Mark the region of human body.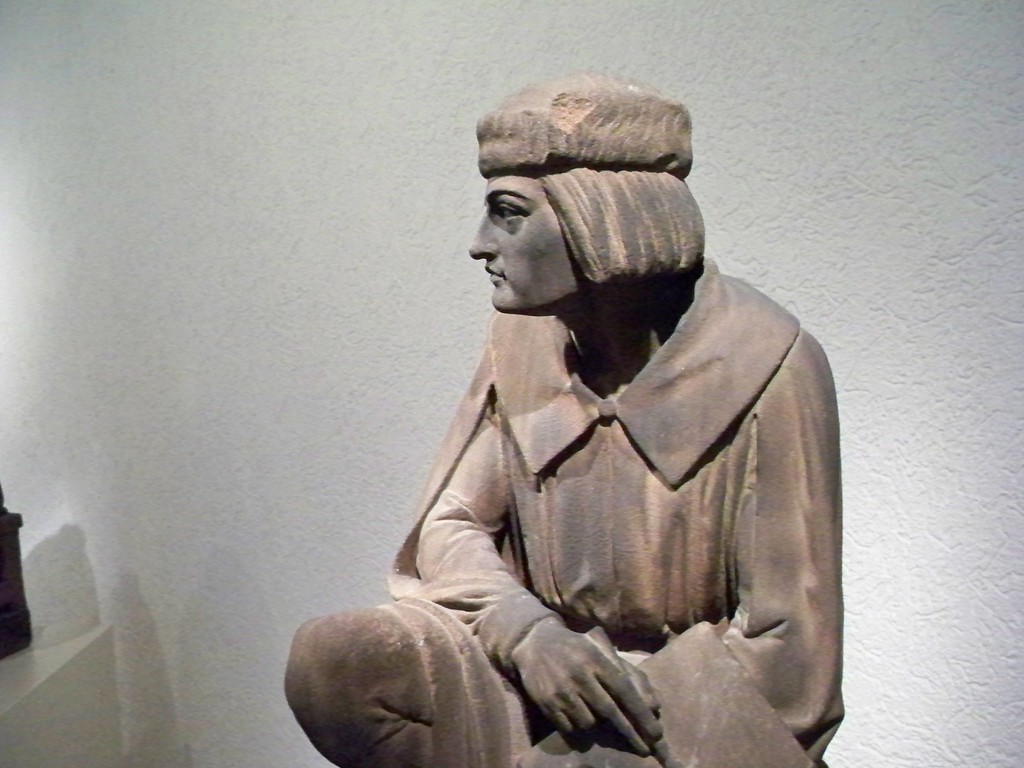
Region: detection(344, 144, 854, 767).
